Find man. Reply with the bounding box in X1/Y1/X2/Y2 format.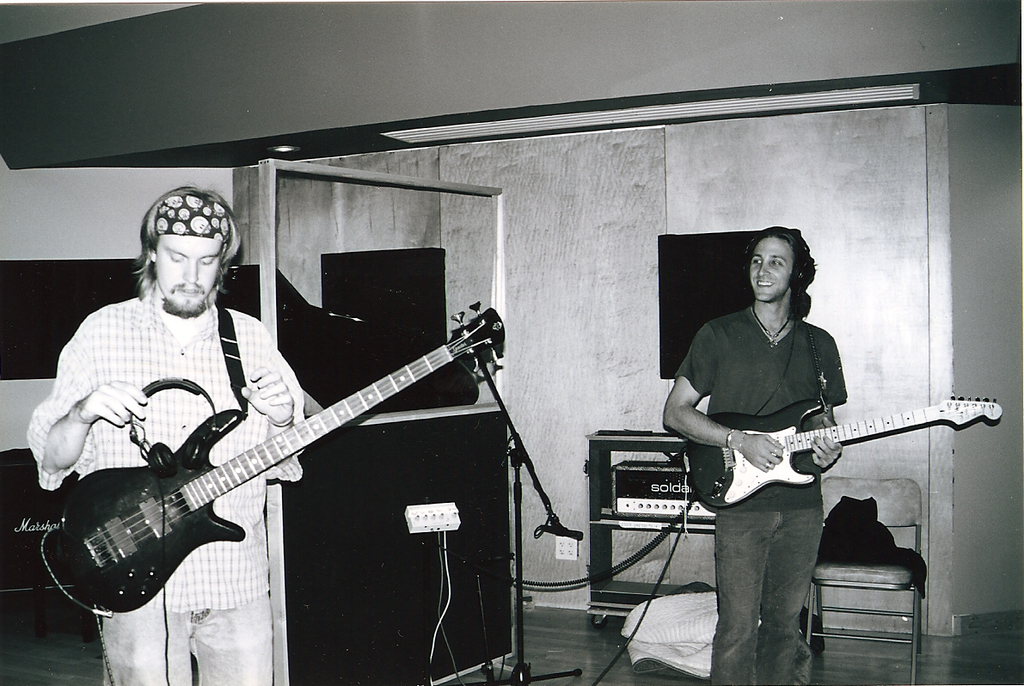
657/228/848/682.
